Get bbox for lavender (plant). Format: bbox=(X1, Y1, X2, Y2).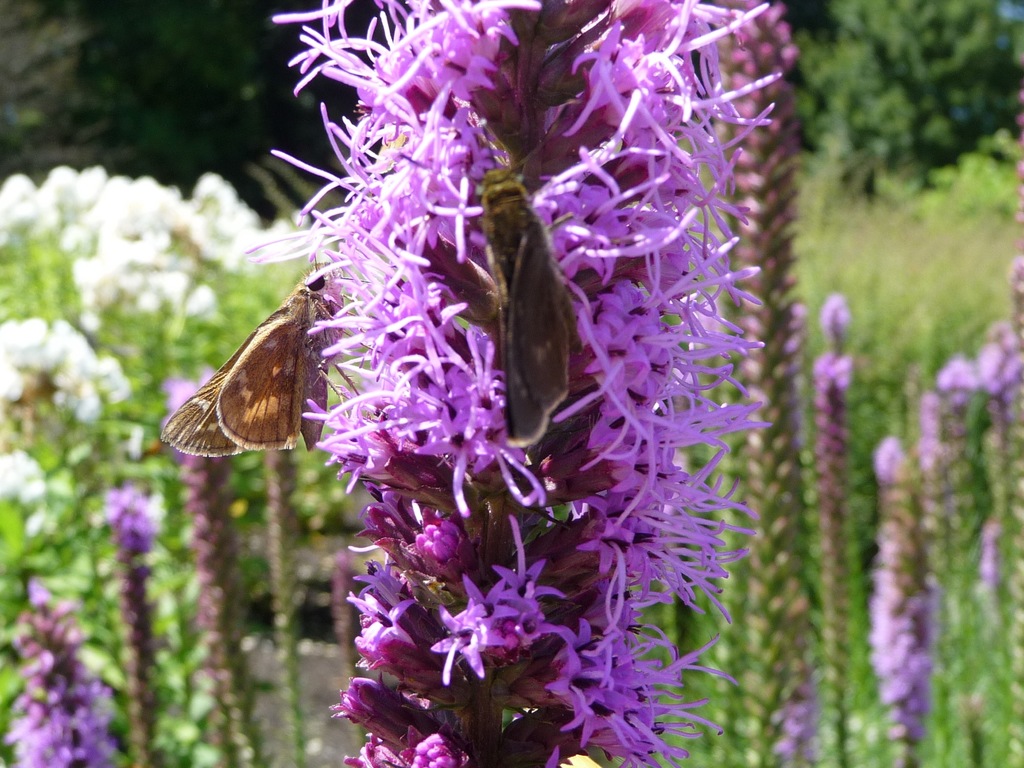
bbox=(817, 288, 872, 767).
